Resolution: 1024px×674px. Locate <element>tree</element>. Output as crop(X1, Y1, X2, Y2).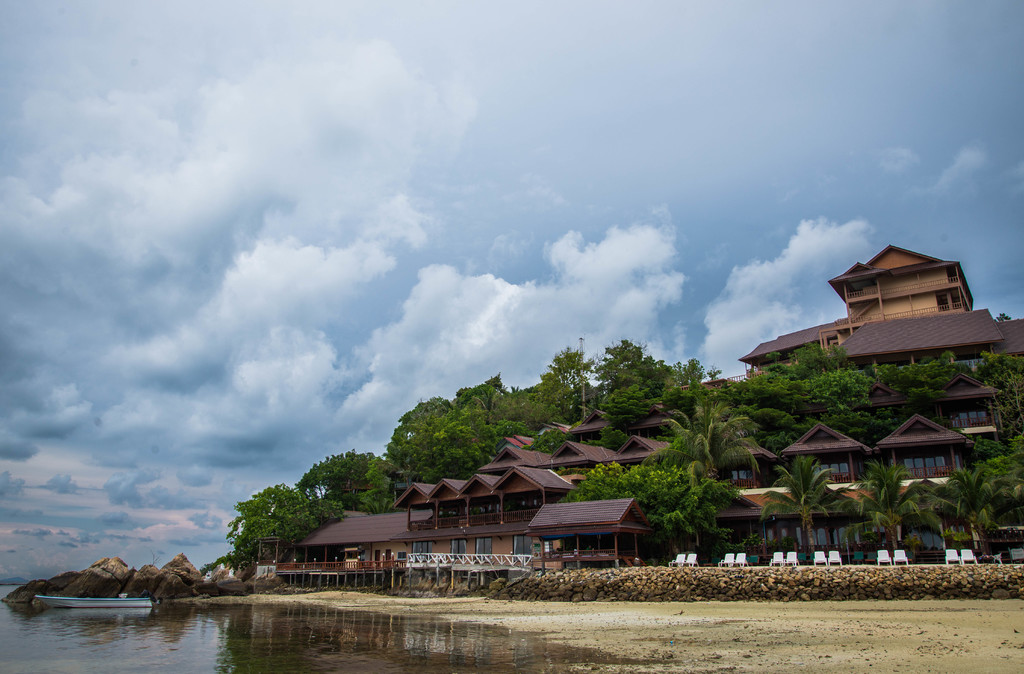
crop(630, 415, 740, 463).
